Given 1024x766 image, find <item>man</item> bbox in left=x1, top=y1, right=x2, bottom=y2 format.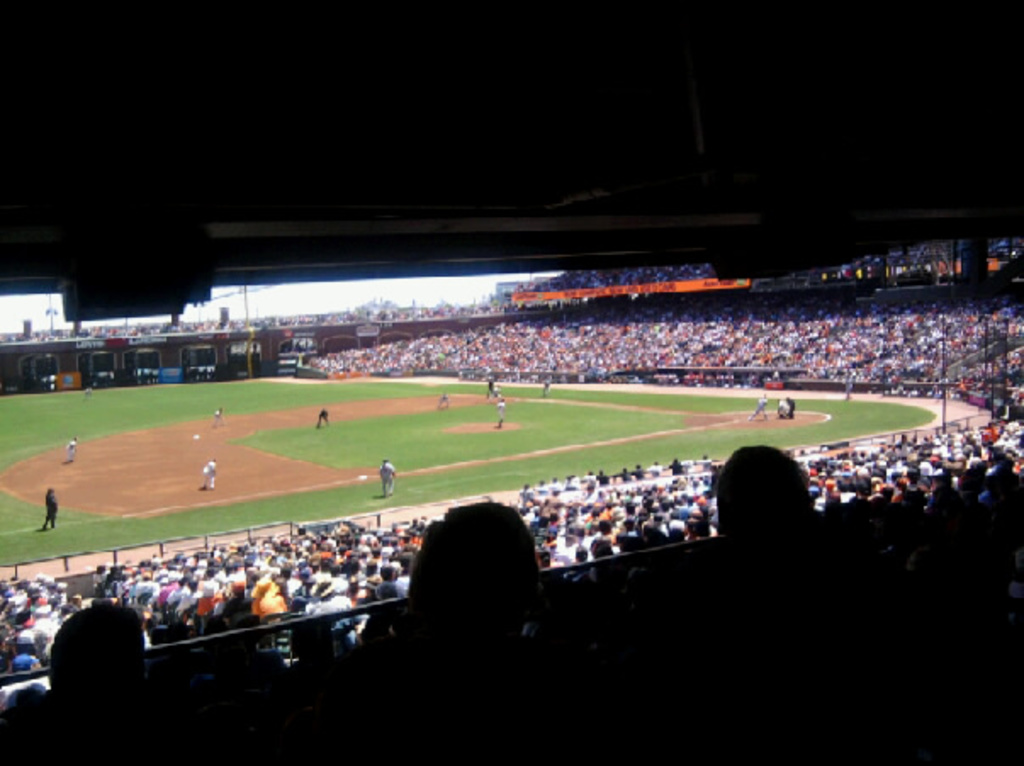
left=202, top=457, right=212, bottom=486.
